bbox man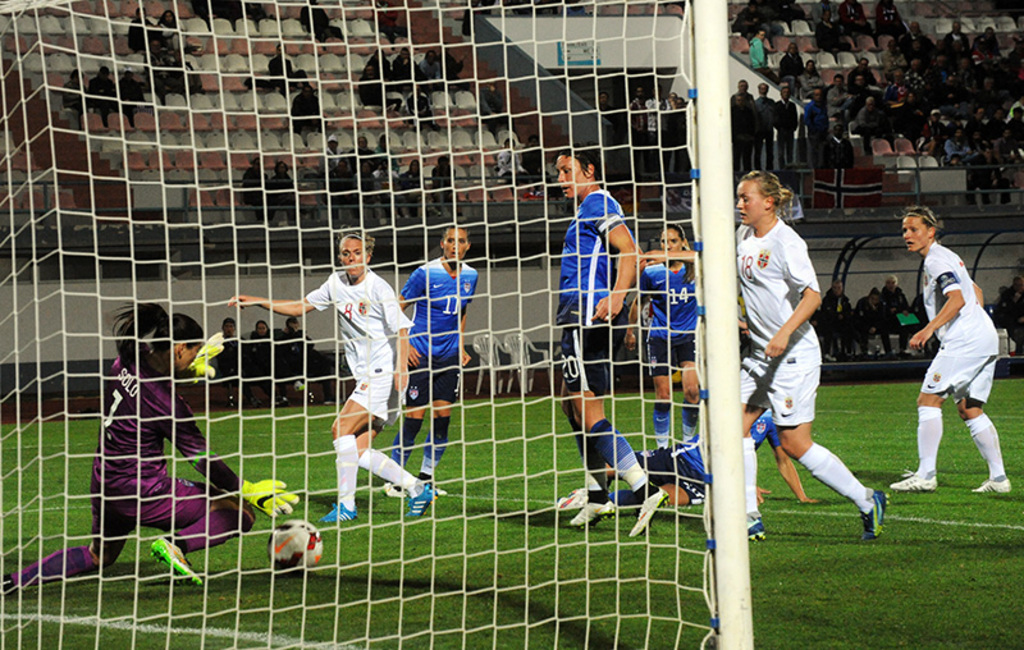
box(730, 84, 754, 180)
